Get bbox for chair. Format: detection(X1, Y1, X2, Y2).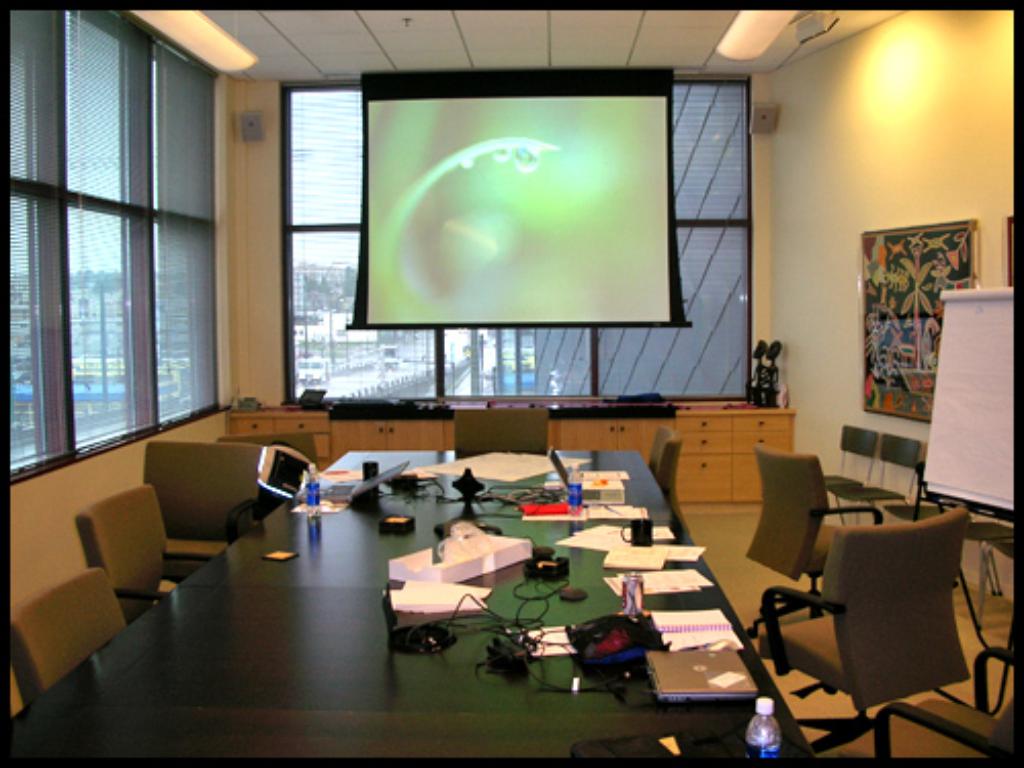
detection(209, 420, 315, 481).
